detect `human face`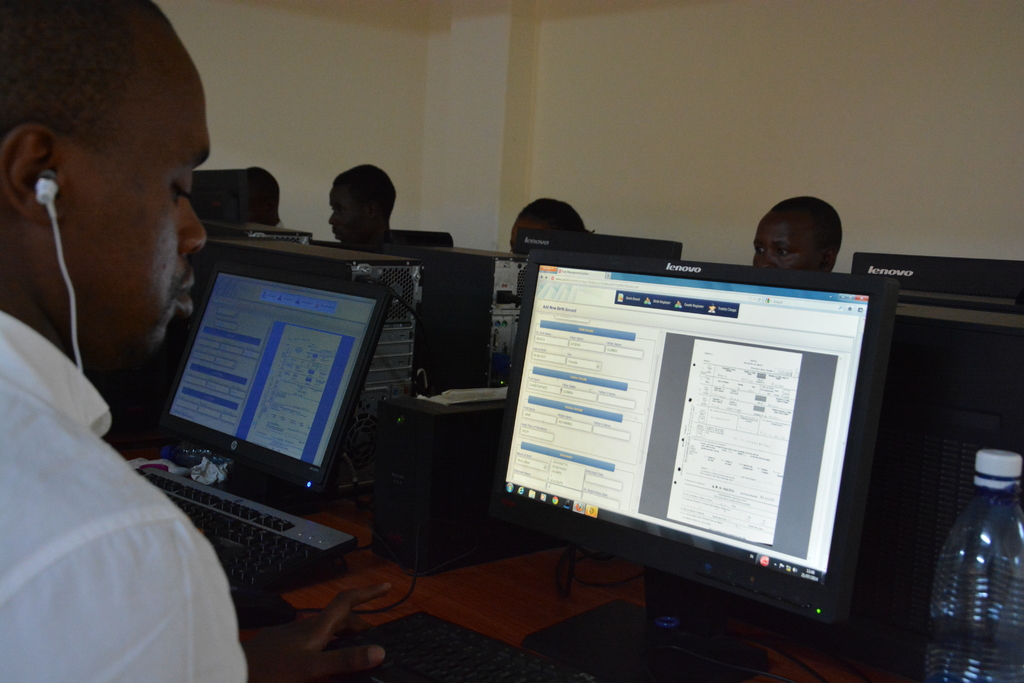
pyautogui.locateOnScreen(746, 218, 831, 263)
